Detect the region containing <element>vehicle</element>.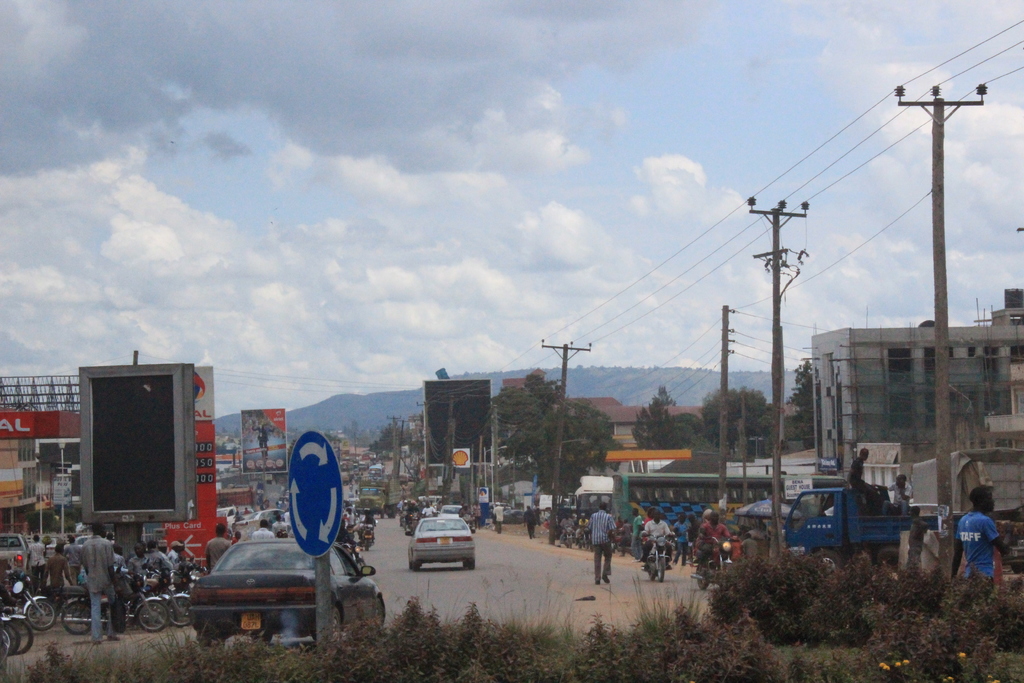
rect(557, 483, 614, 531).
